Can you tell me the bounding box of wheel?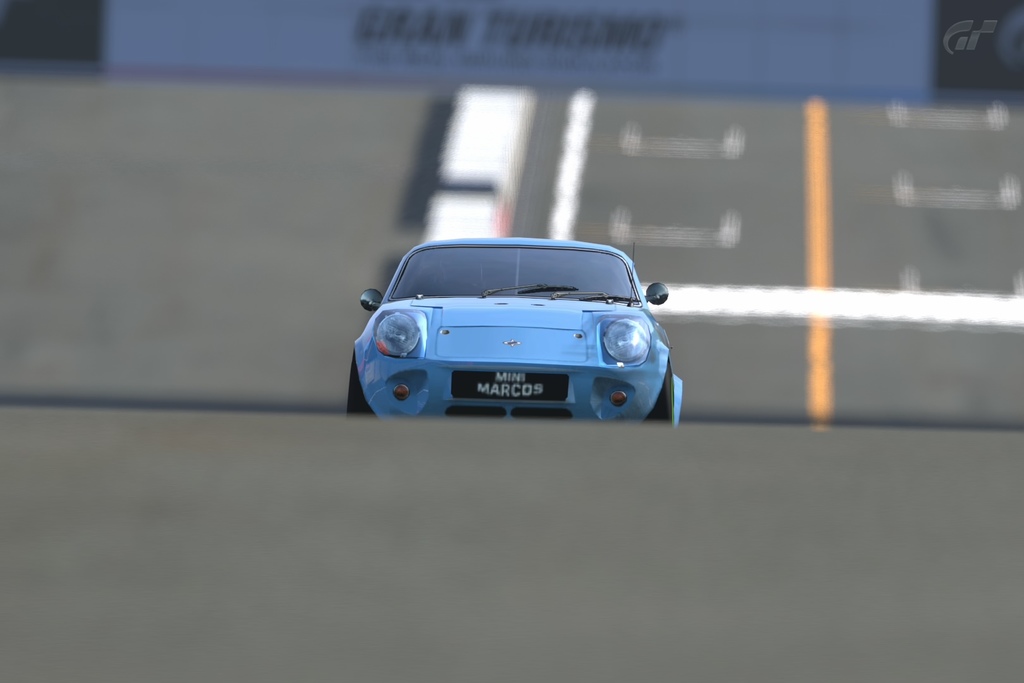
{"x1": 342, "y1": 353, "x2": 371, "y2": 420}.
